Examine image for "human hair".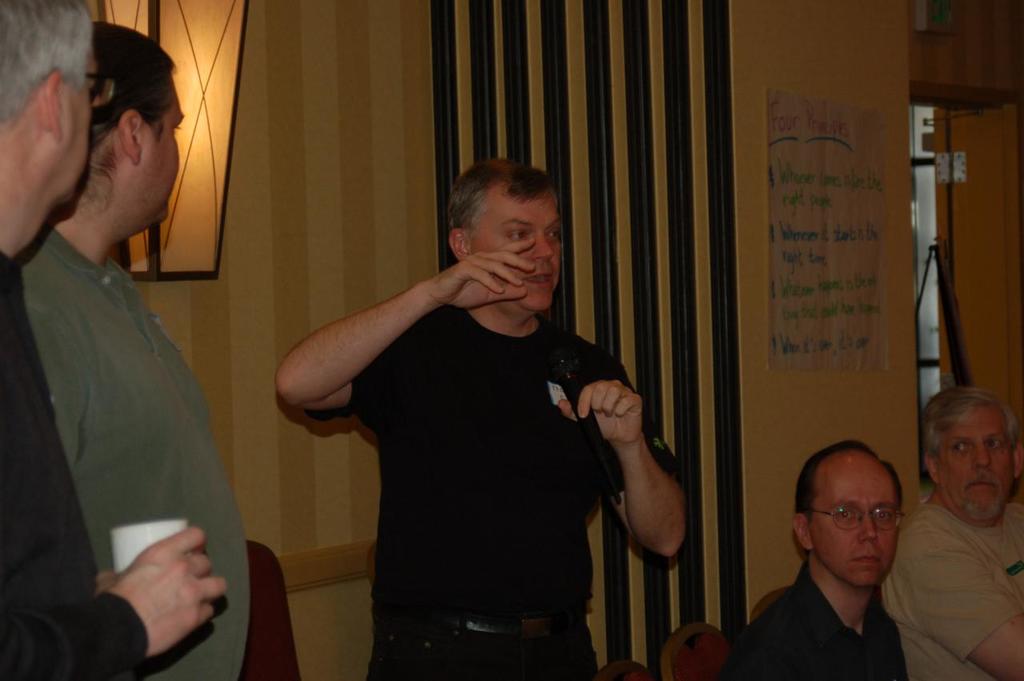
Examination result: 446 154 567 267.
